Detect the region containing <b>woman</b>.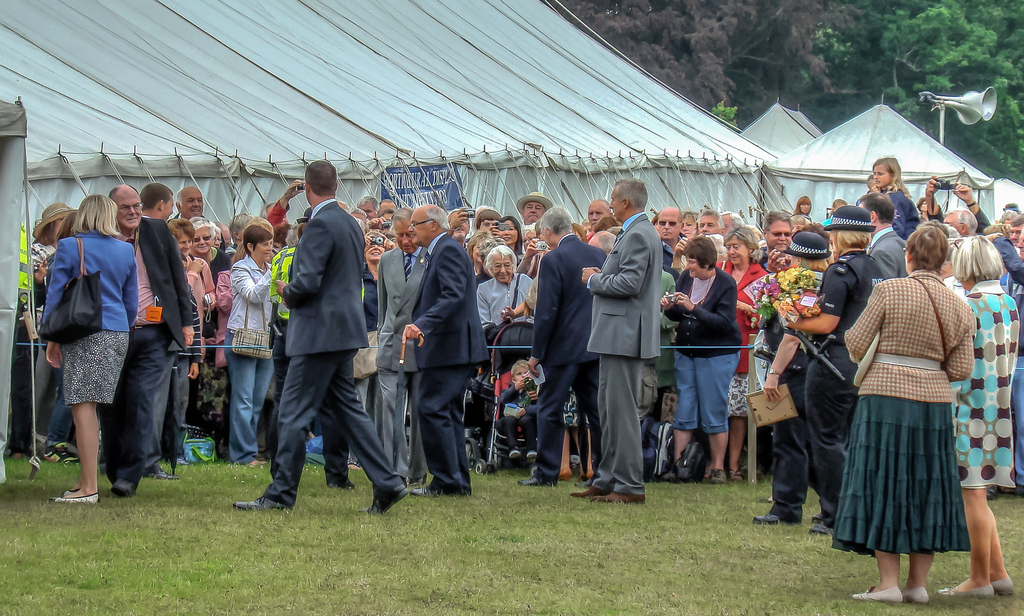
{"left": 161, "top": 219, "right": 218, "bottom": 423}.
